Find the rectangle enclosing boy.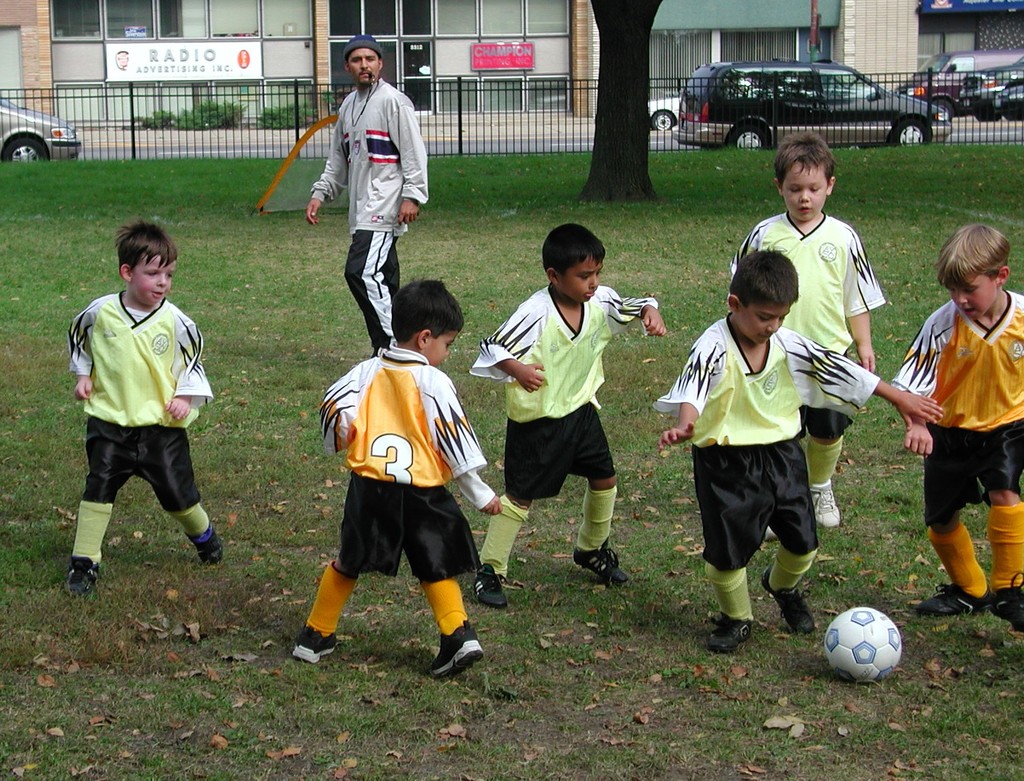
(468,222,669,610).
